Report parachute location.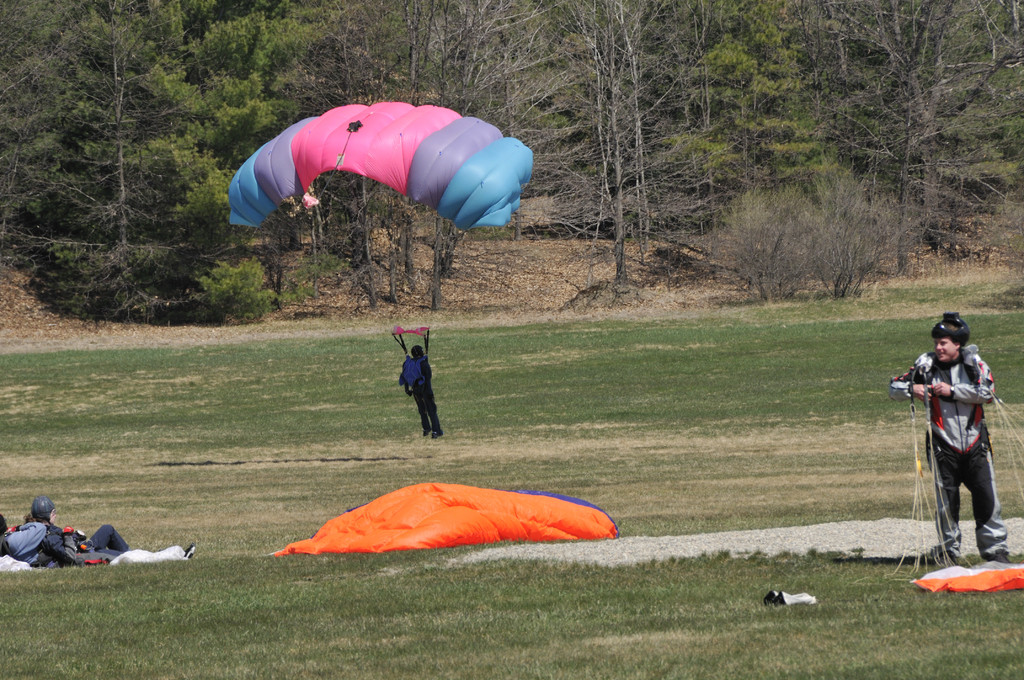
Report: {"x1": 860, "y1": 353, "x2": 1023, "y2": 596}.
